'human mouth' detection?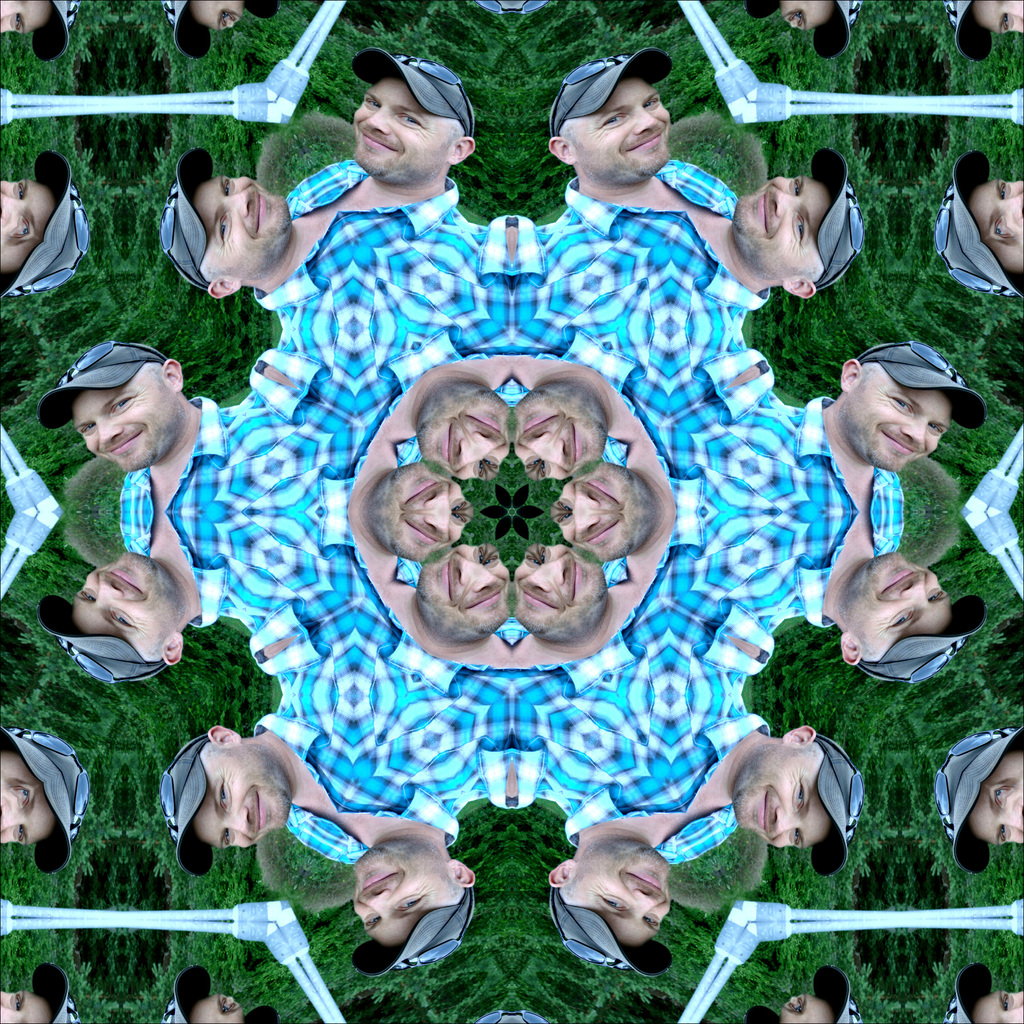
bbox=(758, 192, 767, 227)
